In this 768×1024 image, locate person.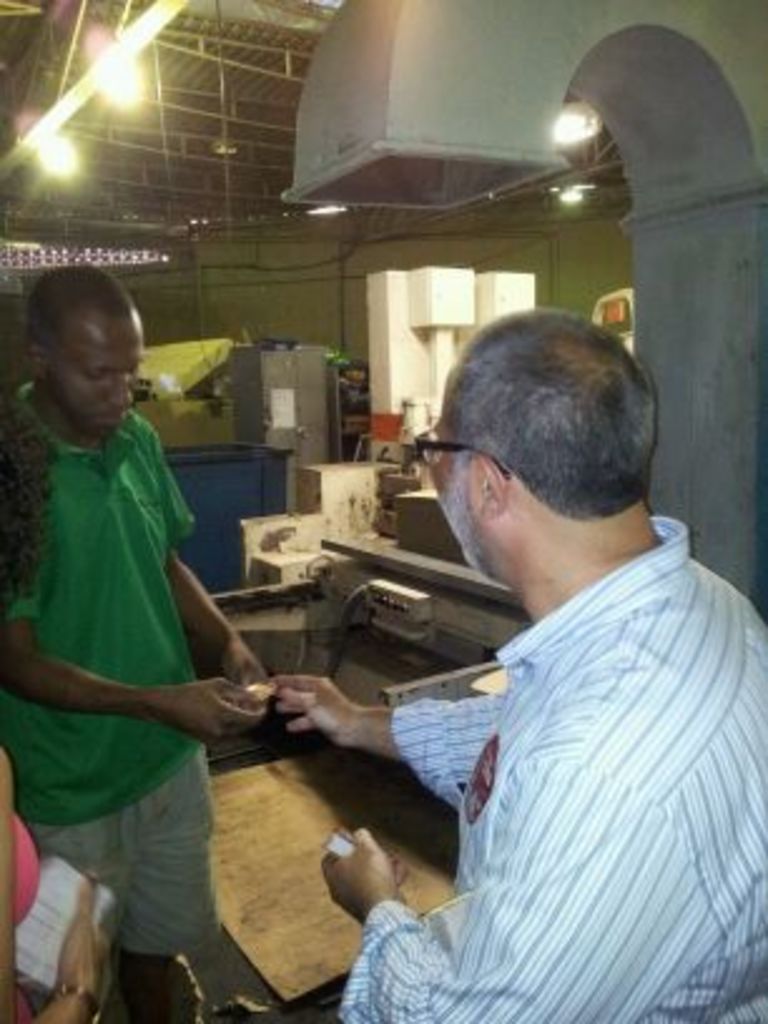
Bounding box: 0/750/125/1021.
